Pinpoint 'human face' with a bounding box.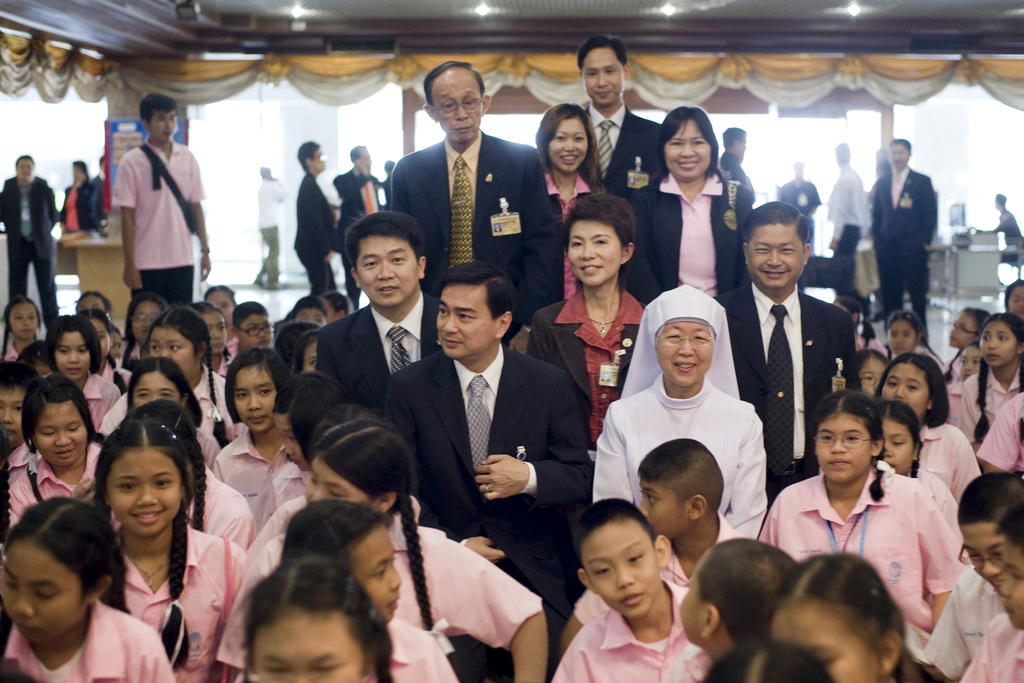
(816, 414, 870, 485).
